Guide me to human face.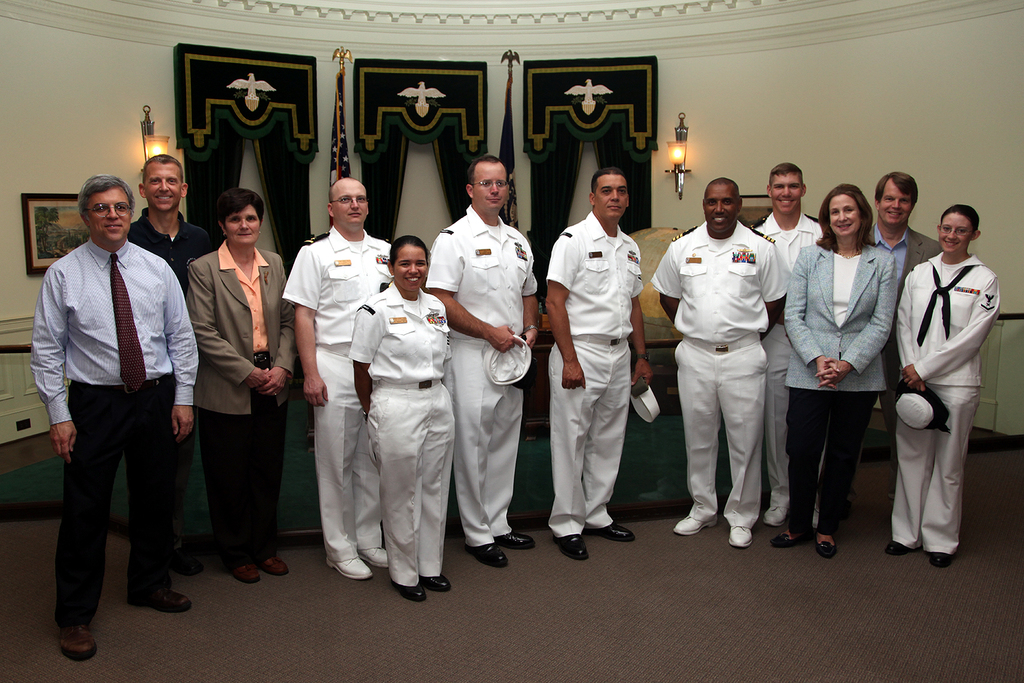
Guidance: box=[936, 210, 970, 253].
